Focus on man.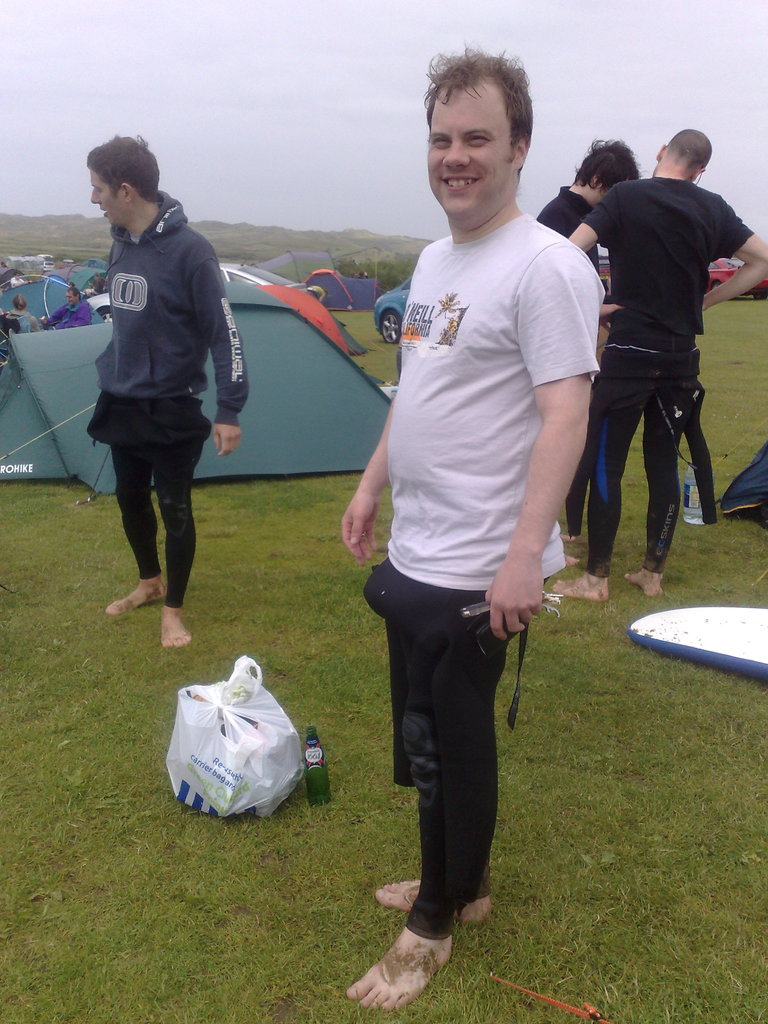
Focused at x1=566, y1=129, x2=767, y2=599.
